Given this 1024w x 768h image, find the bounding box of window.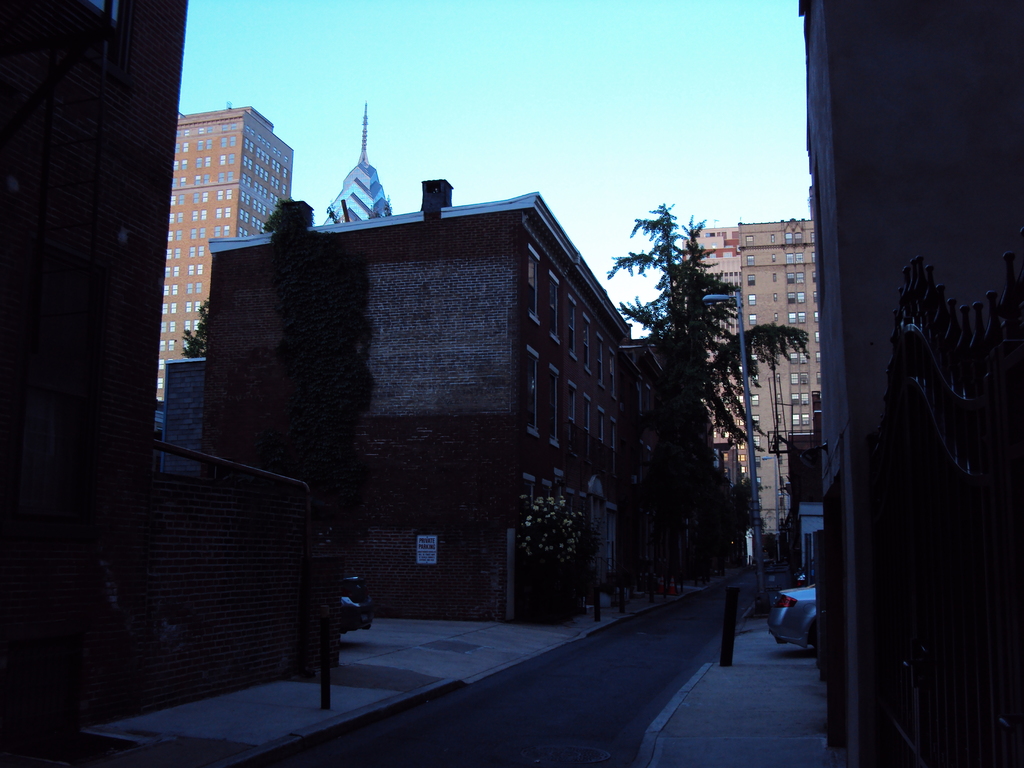
box(748, 271, 755, 285).
